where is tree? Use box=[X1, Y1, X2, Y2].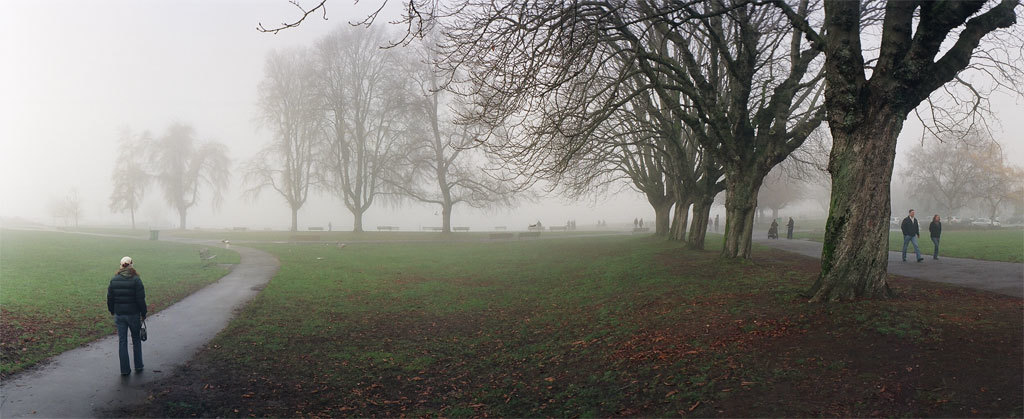
box=[751, 156, 833, 225].
